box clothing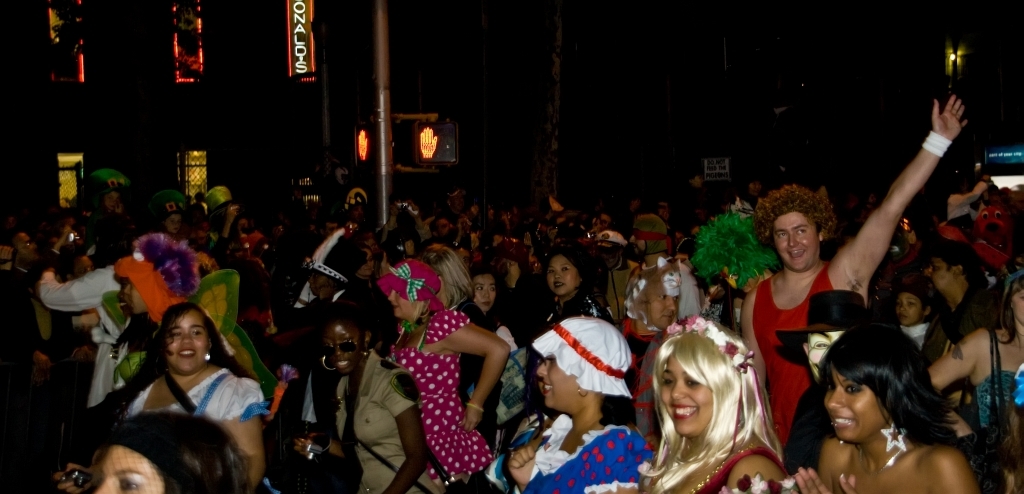
<region>902, 319, 933, 356</region>
